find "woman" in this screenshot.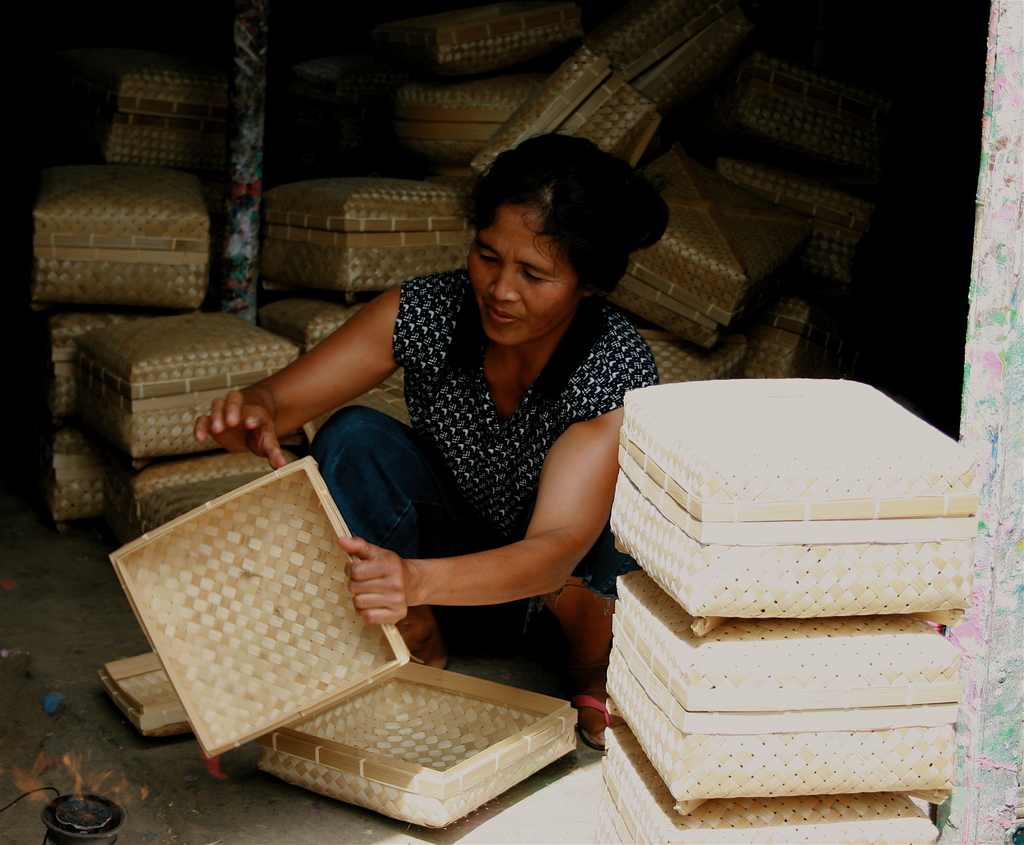
The bounding box for "woman" is (left=195, top=132, right=657, bottom=748).
